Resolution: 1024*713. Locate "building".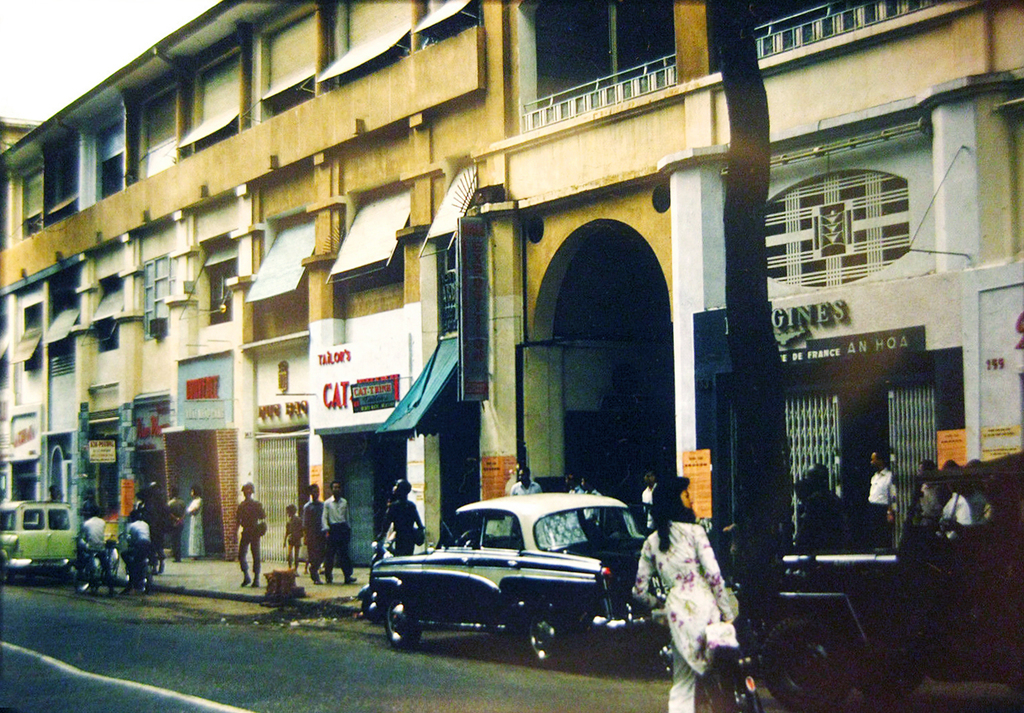
<region>0, 0, 1023, 565</region>.
